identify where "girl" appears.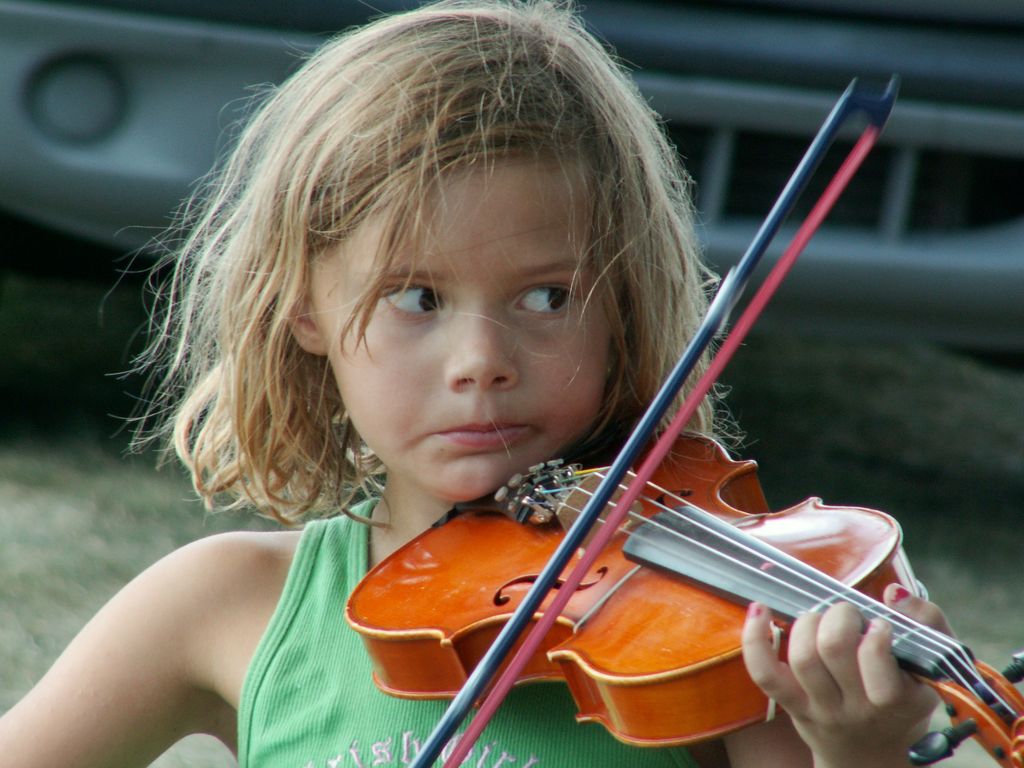
Appears at [0, 0, 958, 767].
